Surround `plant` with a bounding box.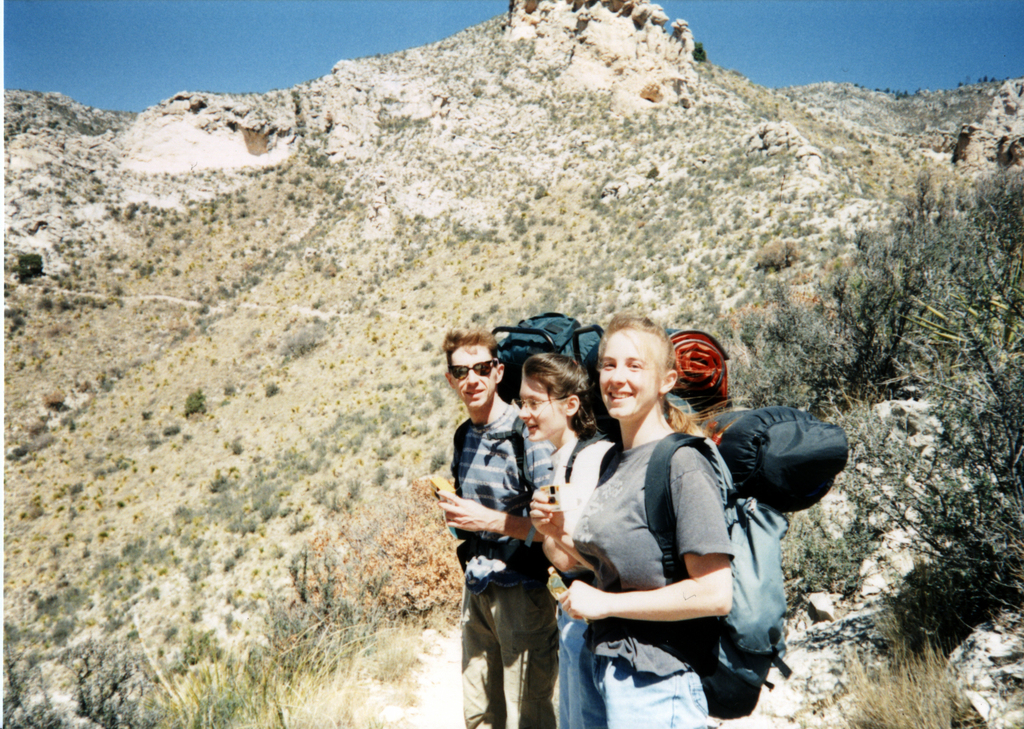
x1=291, y1=173, x2=297, y2=182.
